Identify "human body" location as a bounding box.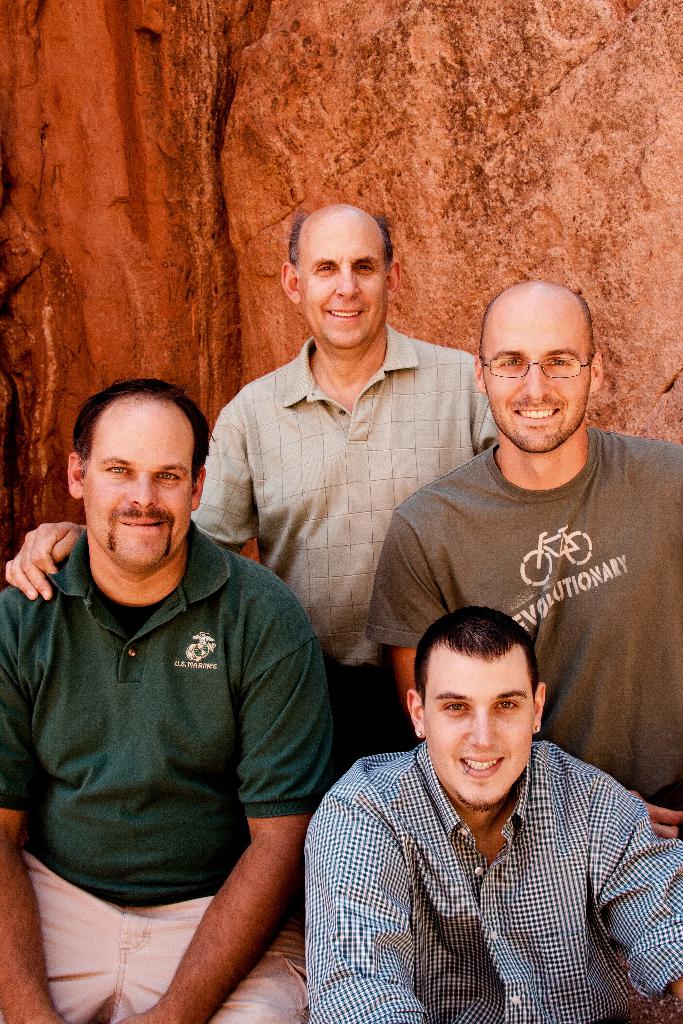
<region>304, 728, 682, 1022</region>.
